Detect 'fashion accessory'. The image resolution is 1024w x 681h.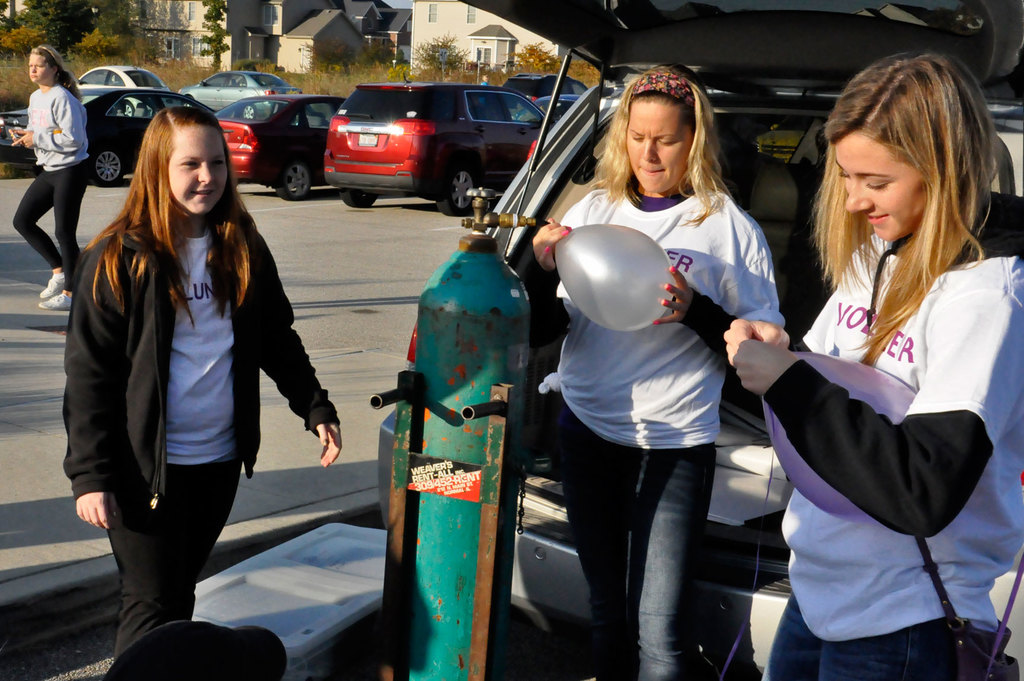
bbox=(38, 291, 73, 312).
